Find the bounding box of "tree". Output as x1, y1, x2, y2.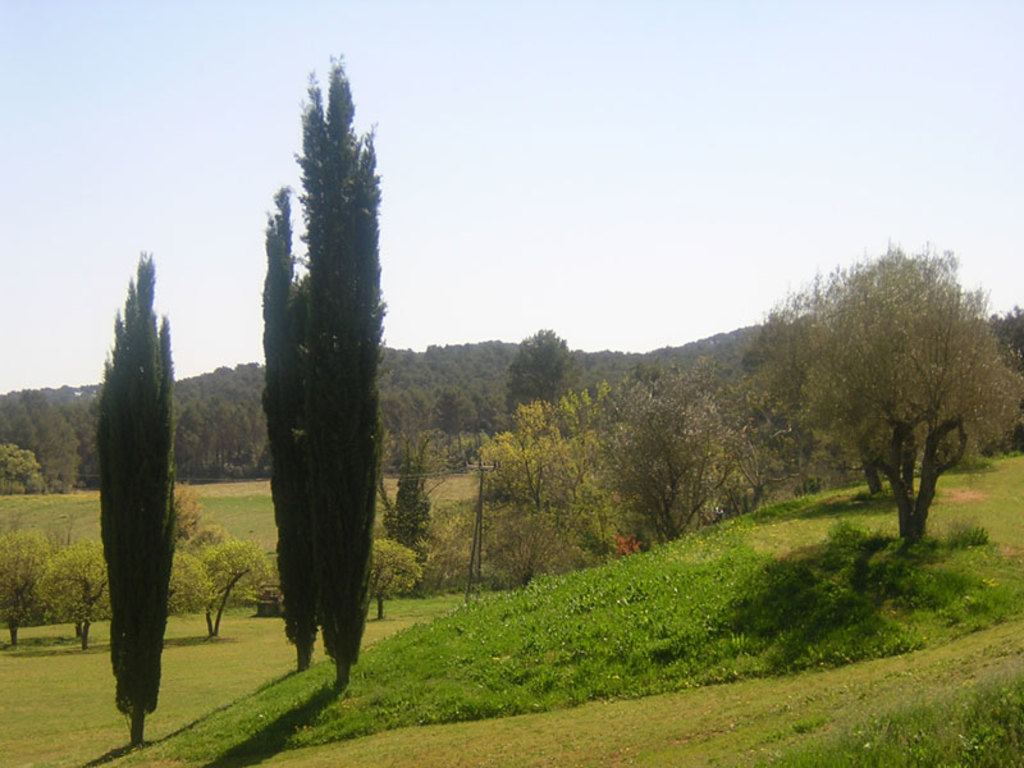
88, 242, 178, 744.
